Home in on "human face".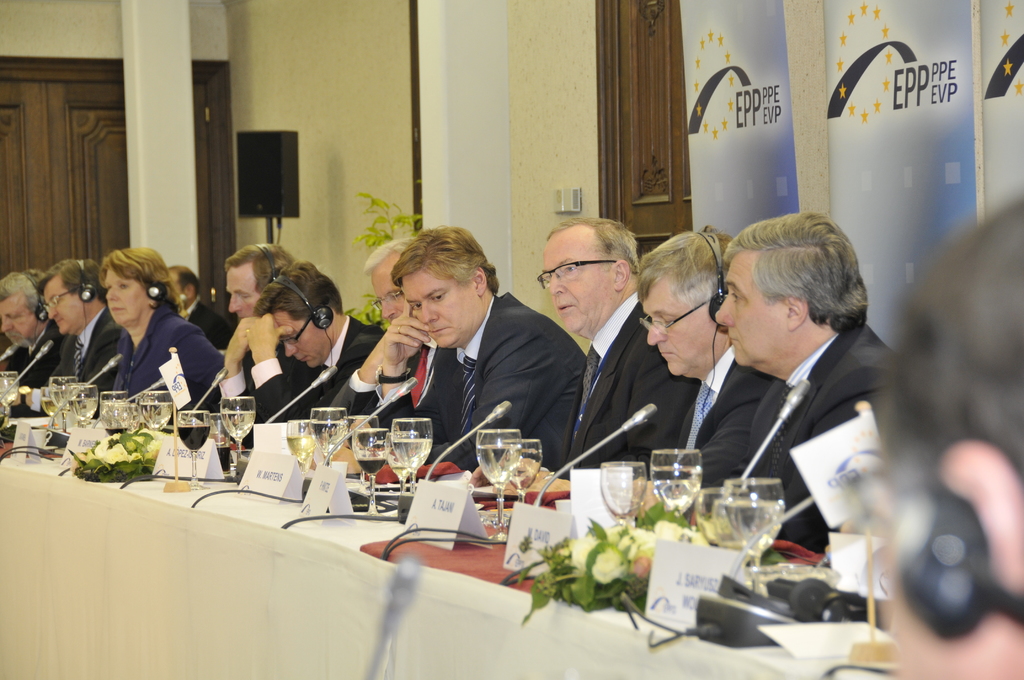
Homed in at bbox=(643, 293, 710, 375).
